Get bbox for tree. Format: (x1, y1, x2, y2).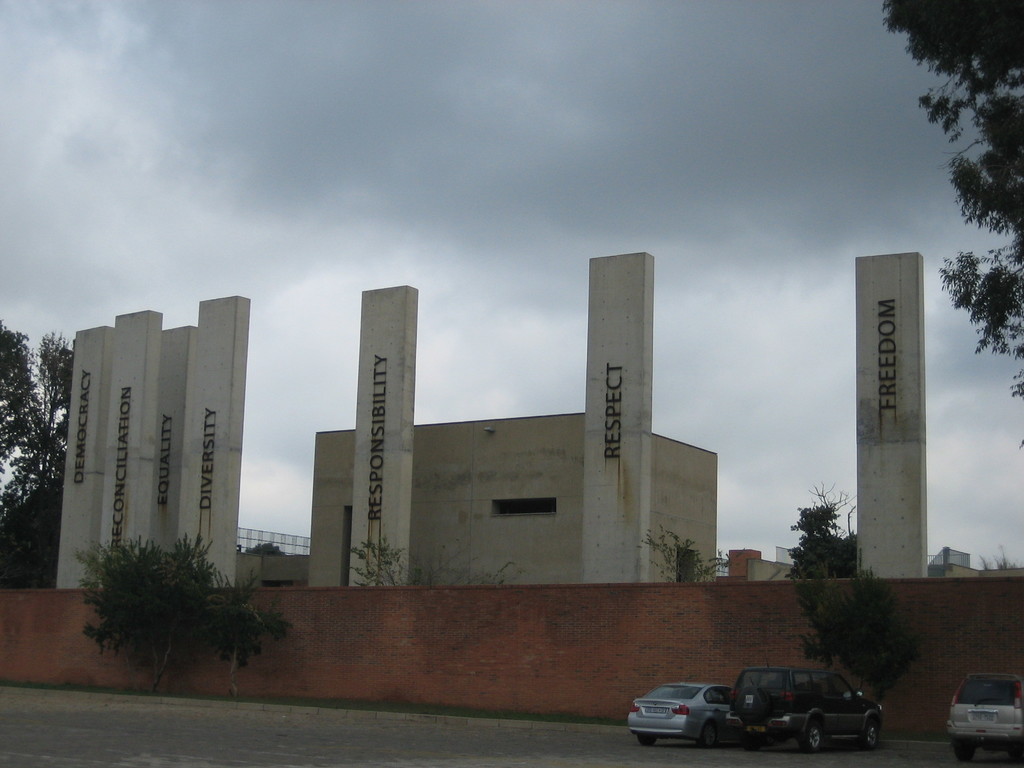
(339, 541, 420, 601).
